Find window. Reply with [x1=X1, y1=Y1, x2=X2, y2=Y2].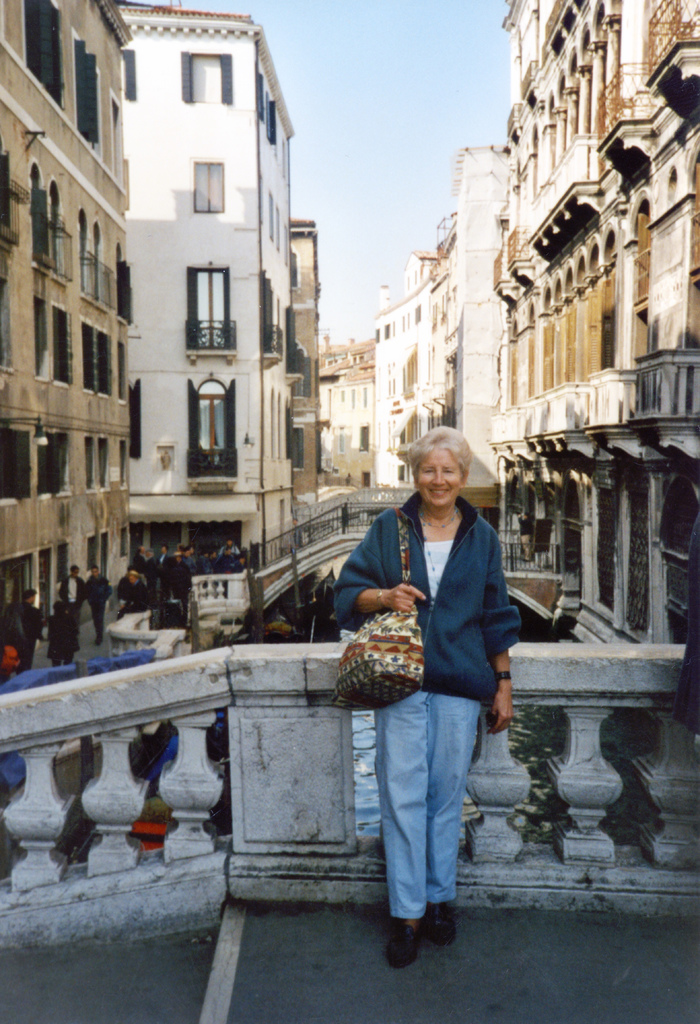
[x1=624, y1=480, x2=650, y2=636].
